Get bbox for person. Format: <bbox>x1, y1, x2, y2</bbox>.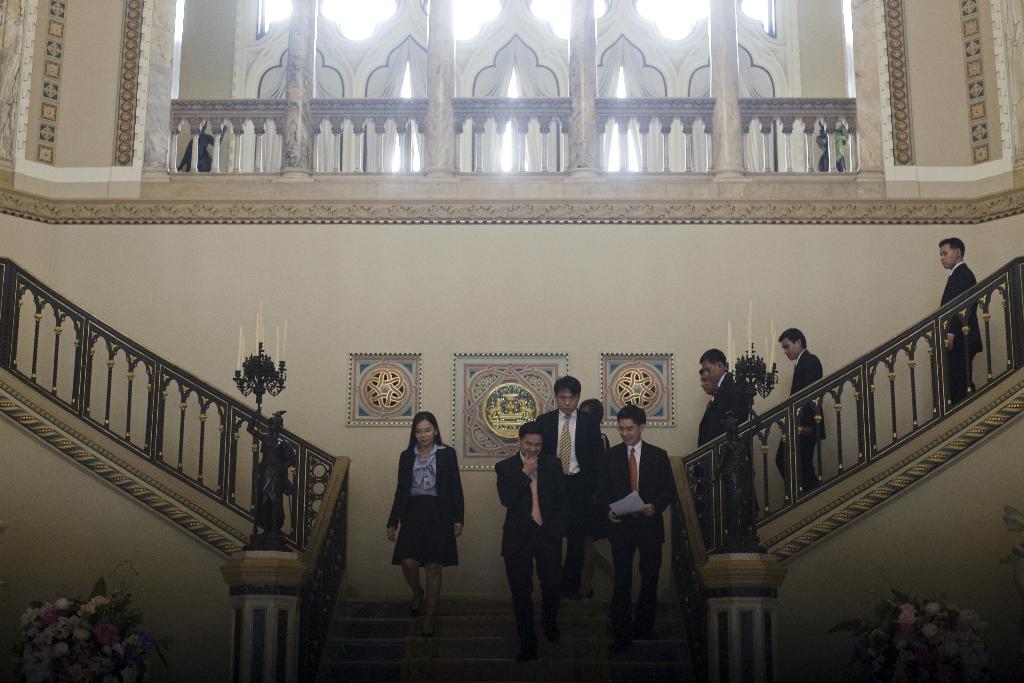
<bbox>385, 409, 470, 630</bbox>.
